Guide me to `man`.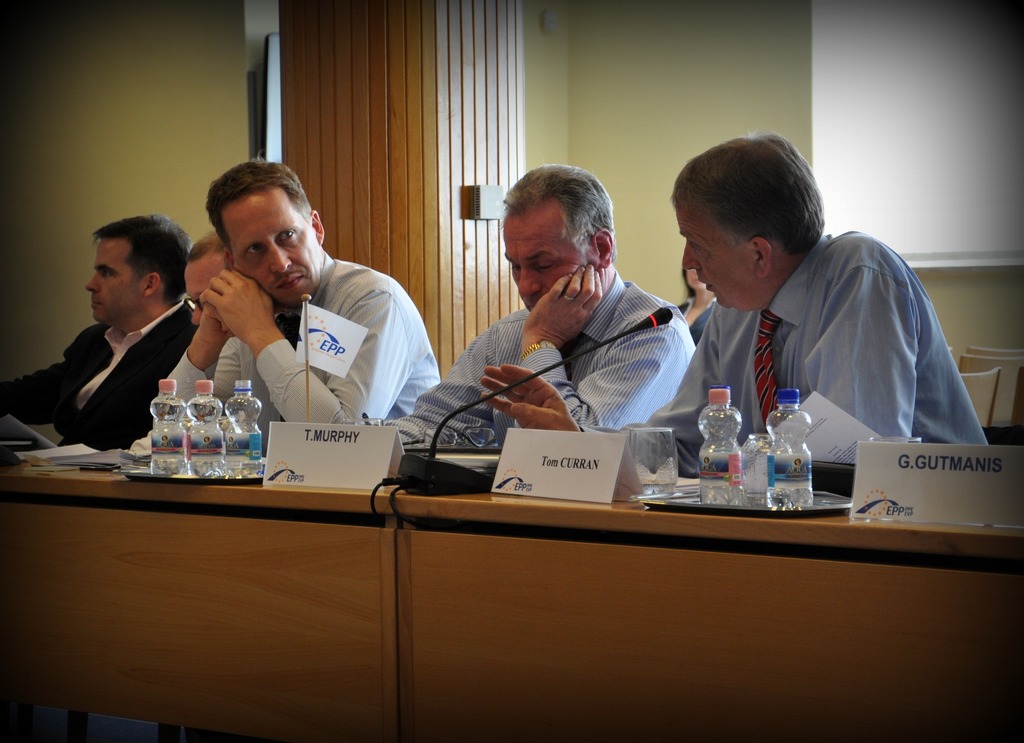
Guidance: (0, 212, 196, 450).
